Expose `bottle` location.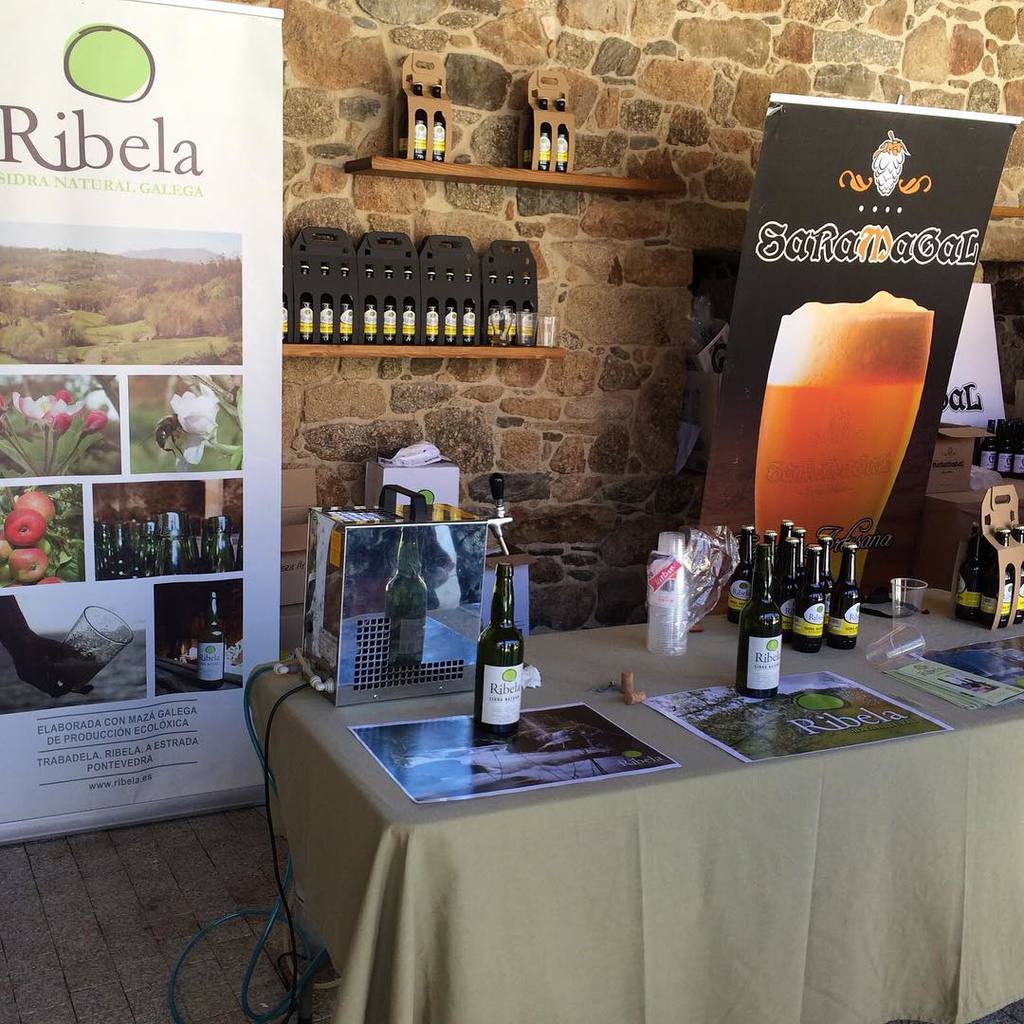
Exposed at <region>362, 297, 376, 340</region>.
